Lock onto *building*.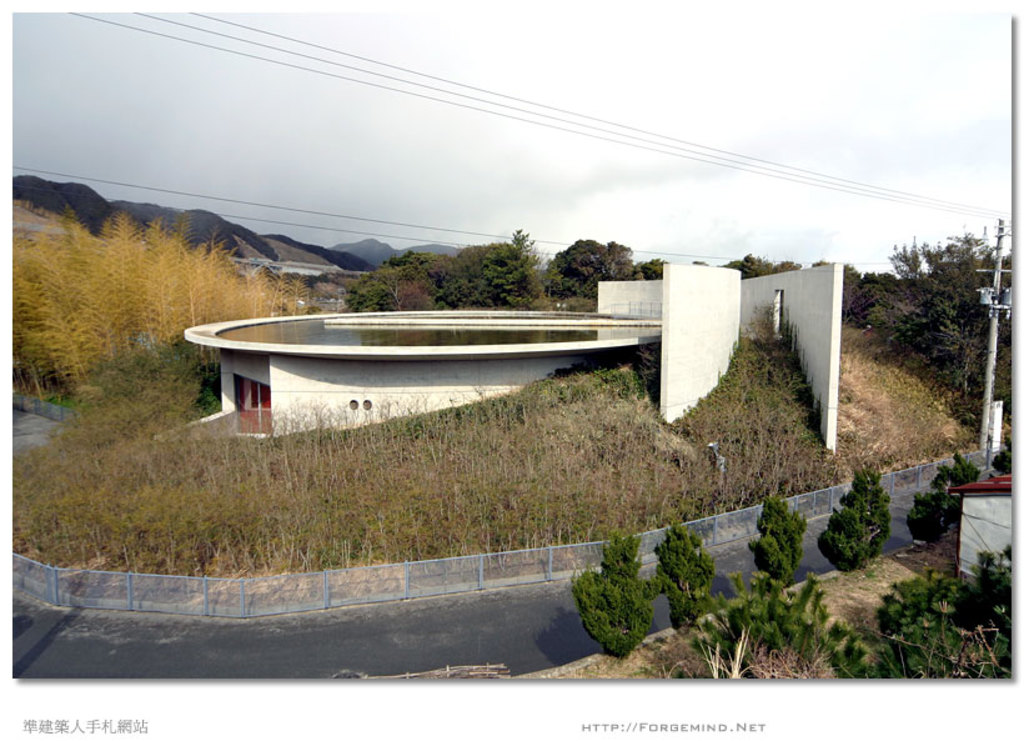
Locked: <region>151, 265, 837, 461</region>.
